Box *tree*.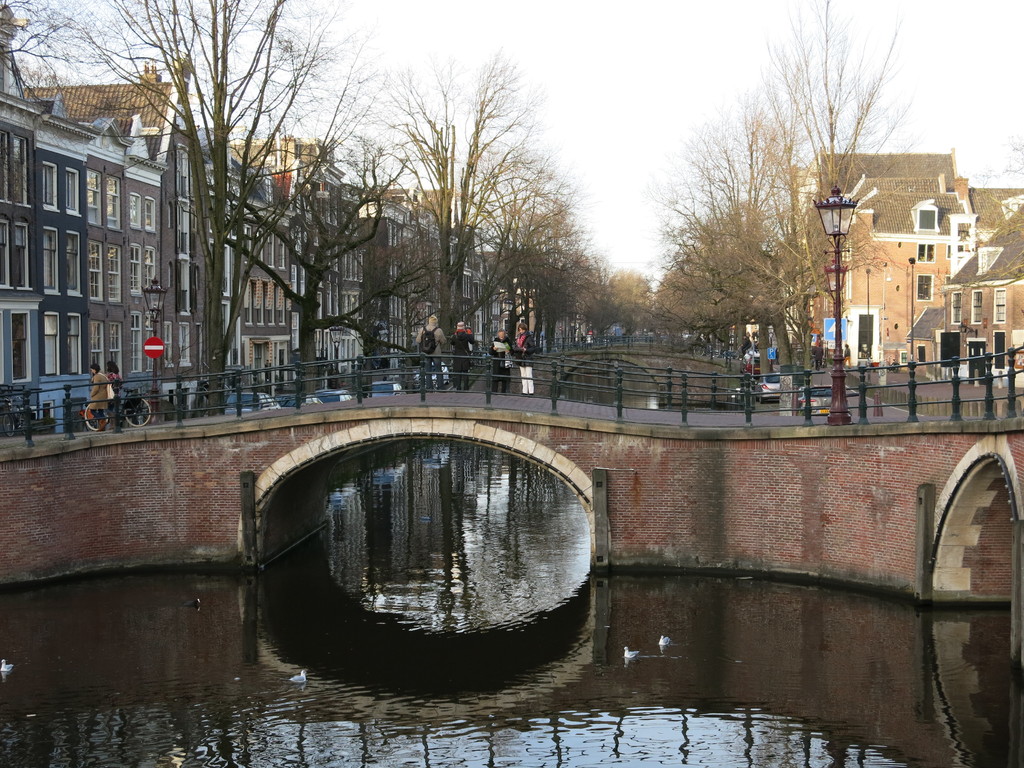
223:132:436:404.
